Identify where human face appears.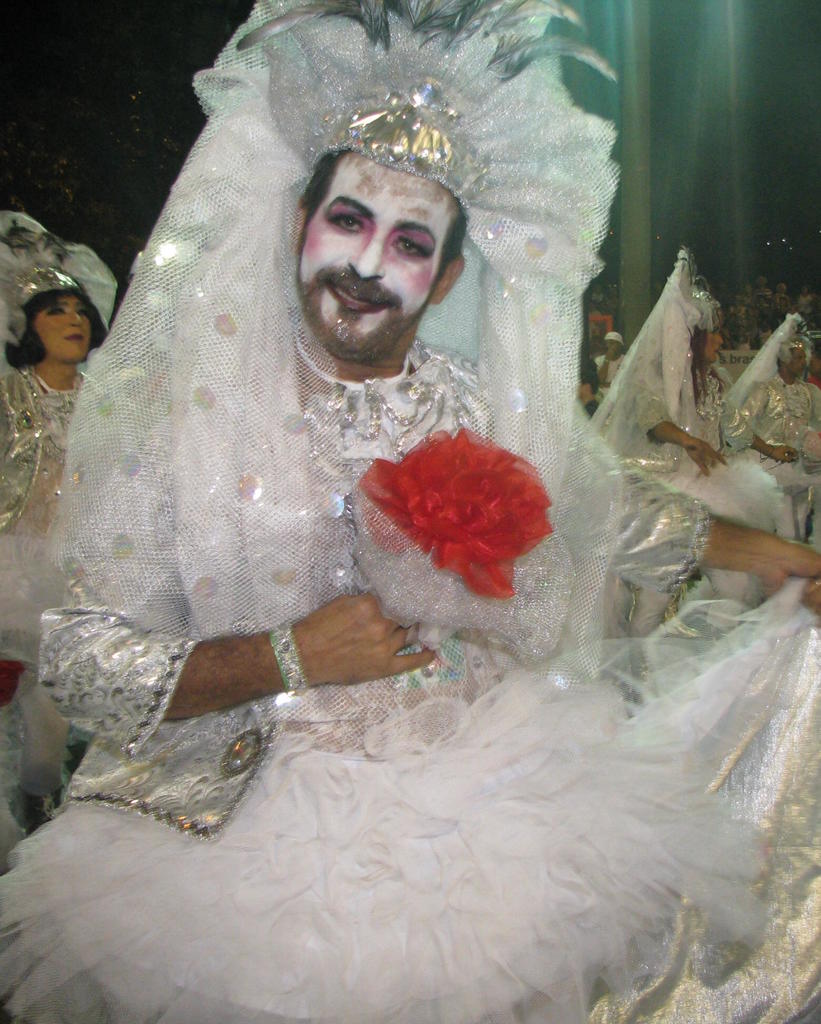
Appears at <bbox>793, 346, 804, 374</bbox>.
